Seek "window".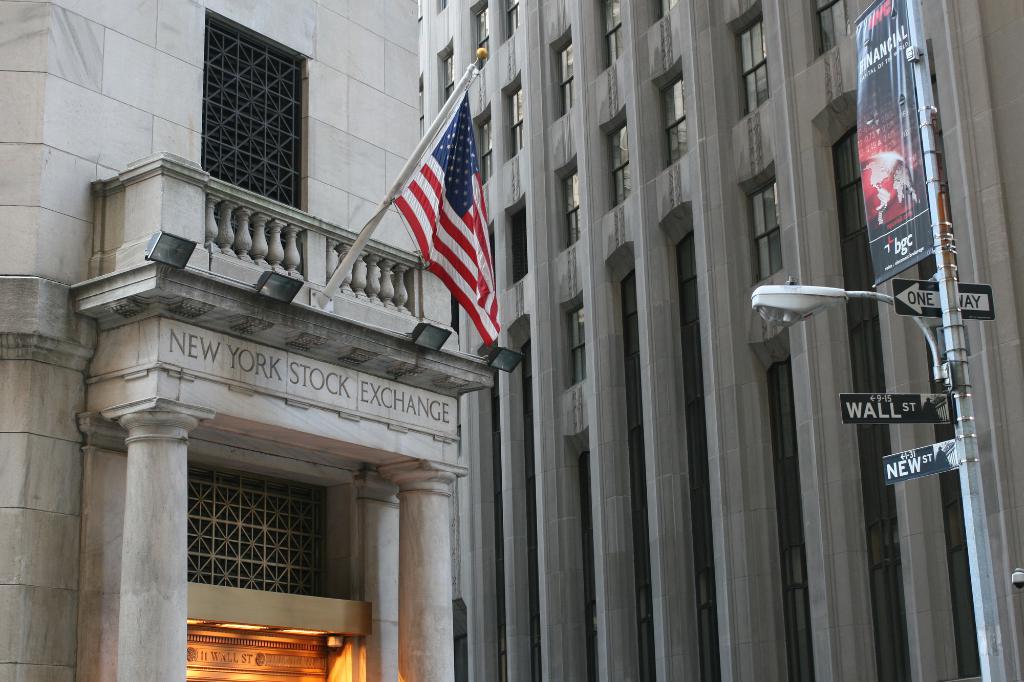
203, 15, 305, 276.
